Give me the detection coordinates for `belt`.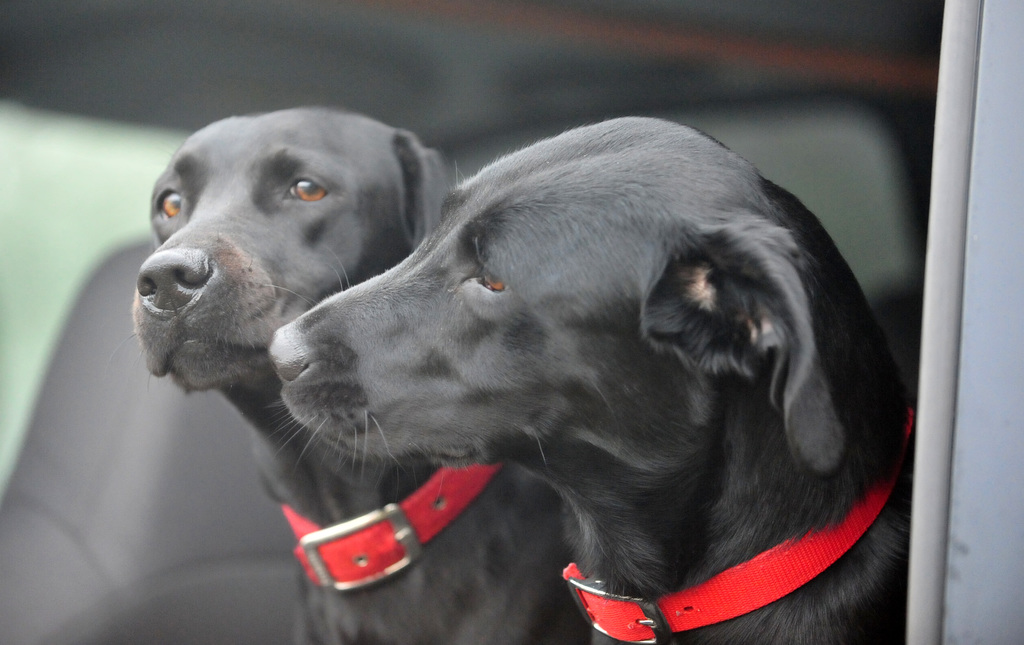
558:405:914:644.
